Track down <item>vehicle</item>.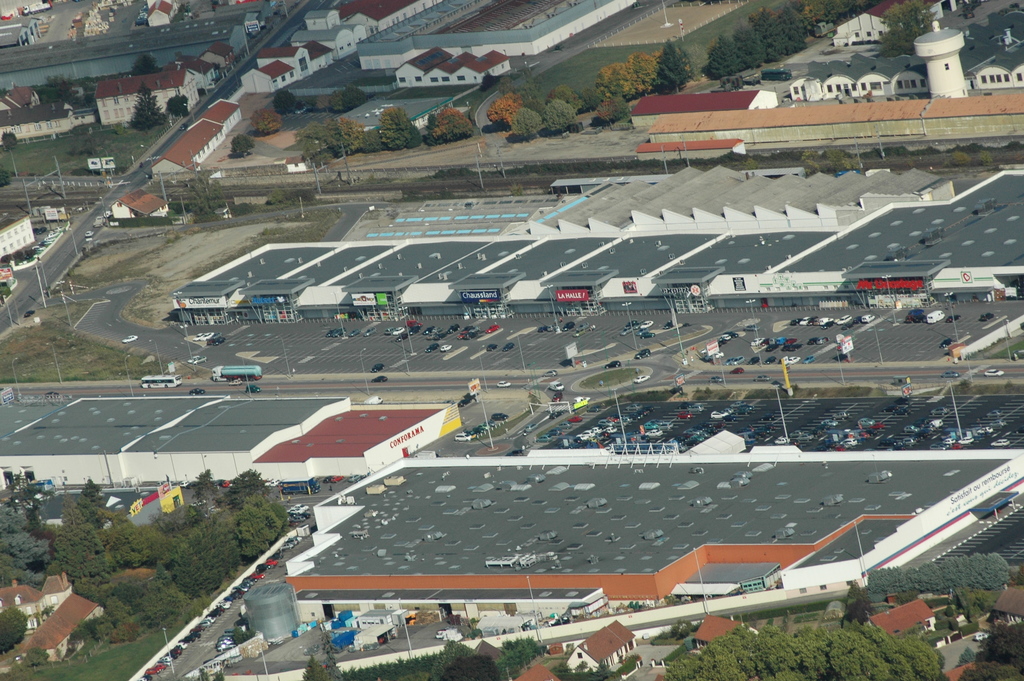
Tracked to (549, 407, 561, 419).
